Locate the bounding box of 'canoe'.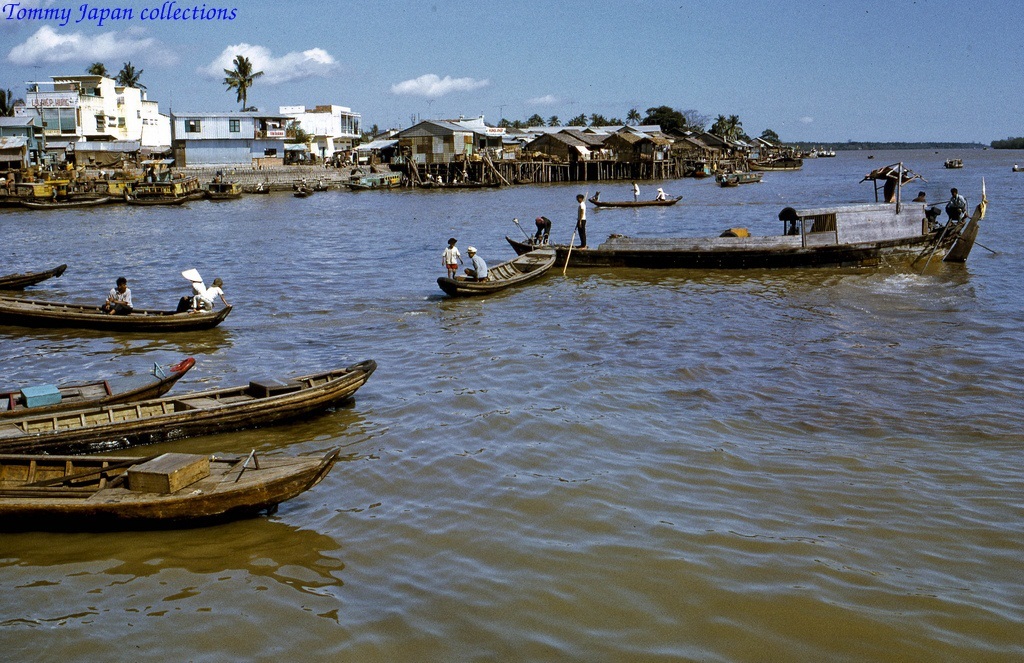
Bounding box: 436,241,557,296.
